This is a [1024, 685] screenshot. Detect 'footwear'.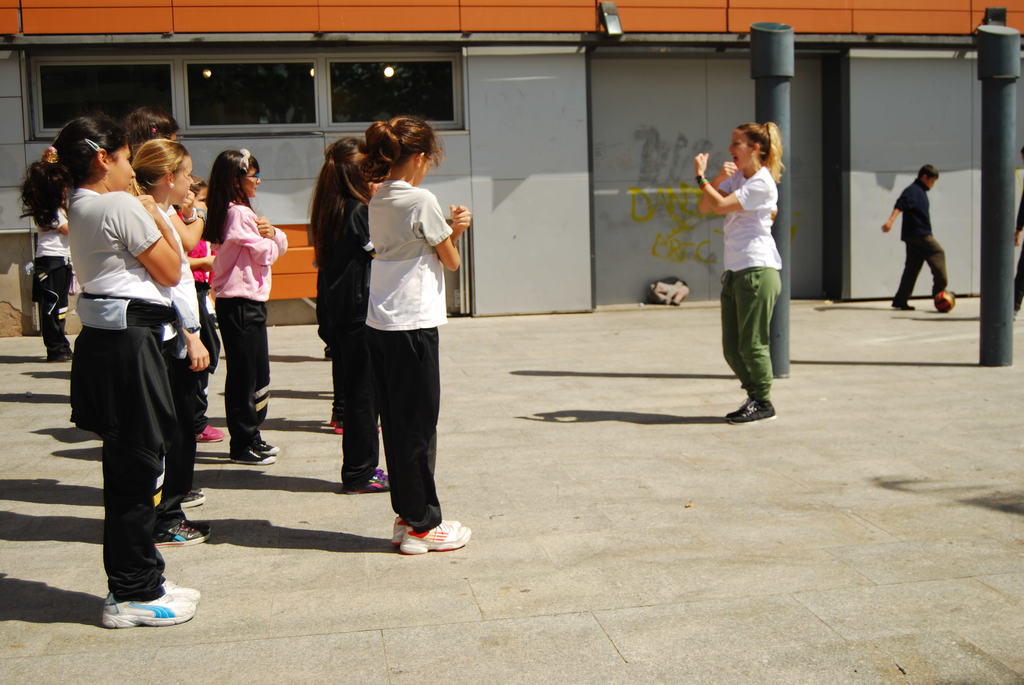
[left=329, top=411, right=346, bottom=424].
